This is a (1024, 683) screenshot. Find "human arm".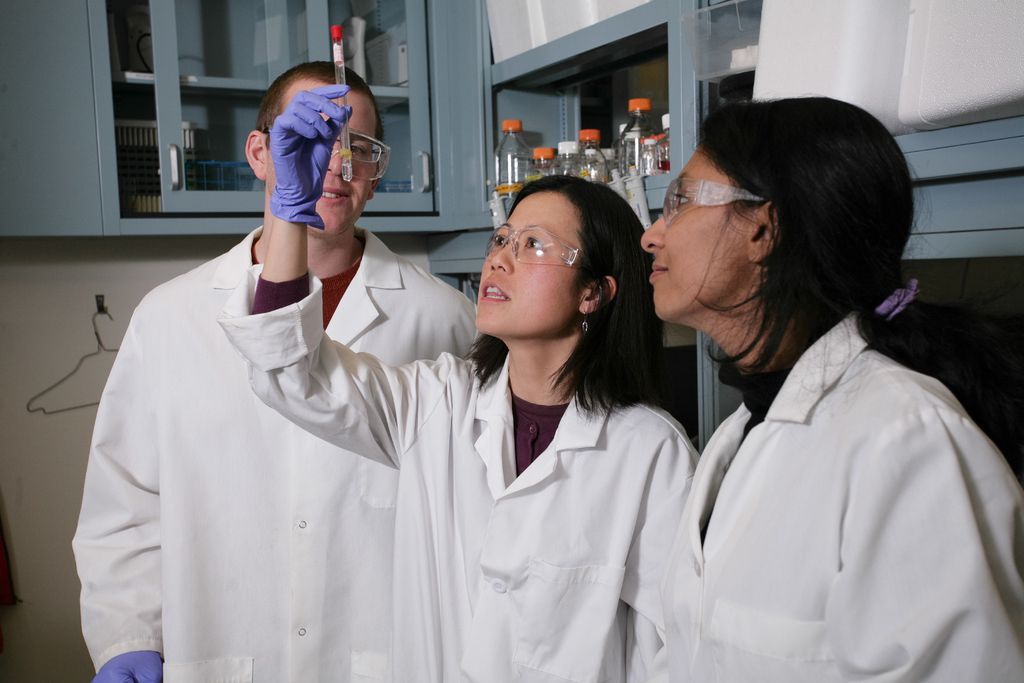
Bounding box: (602,448,727,682).
